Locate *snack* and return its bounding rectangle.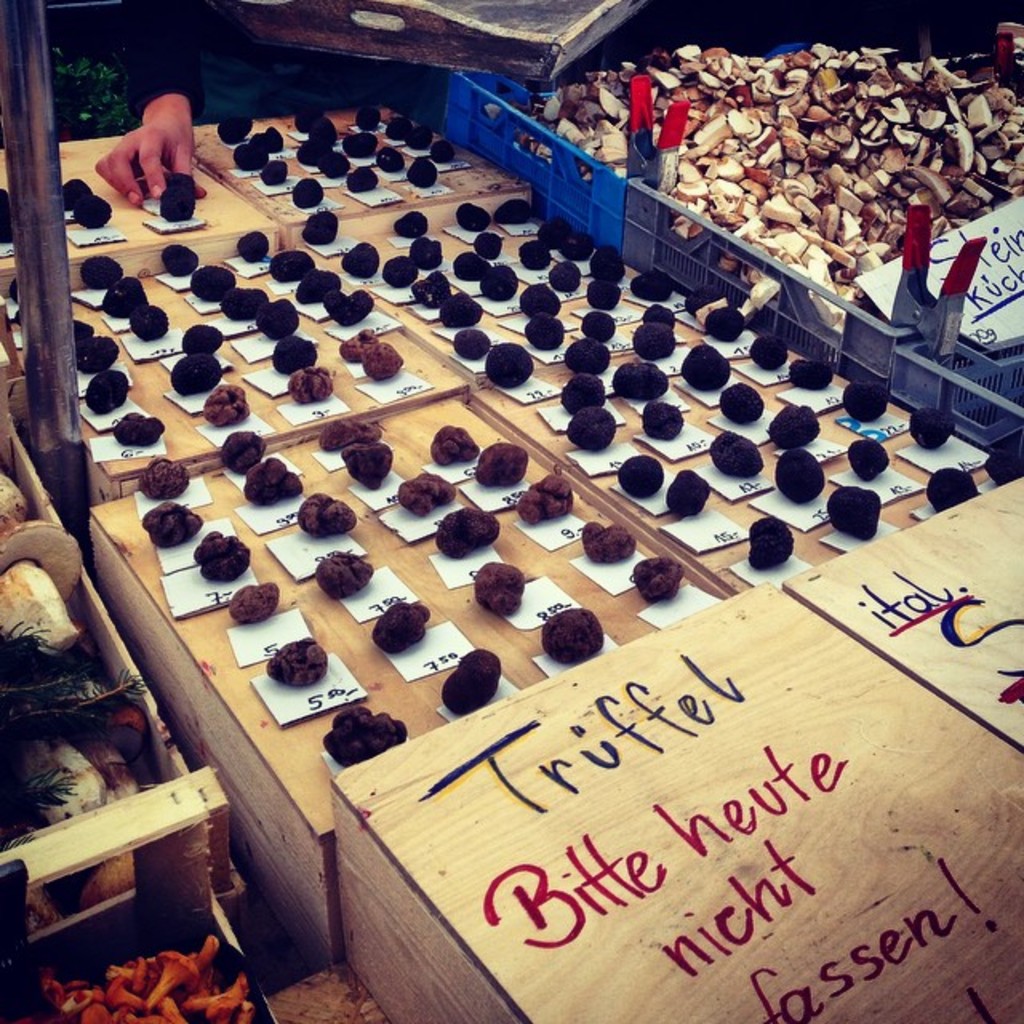
<region>365, 341, 405, 379</region>.
